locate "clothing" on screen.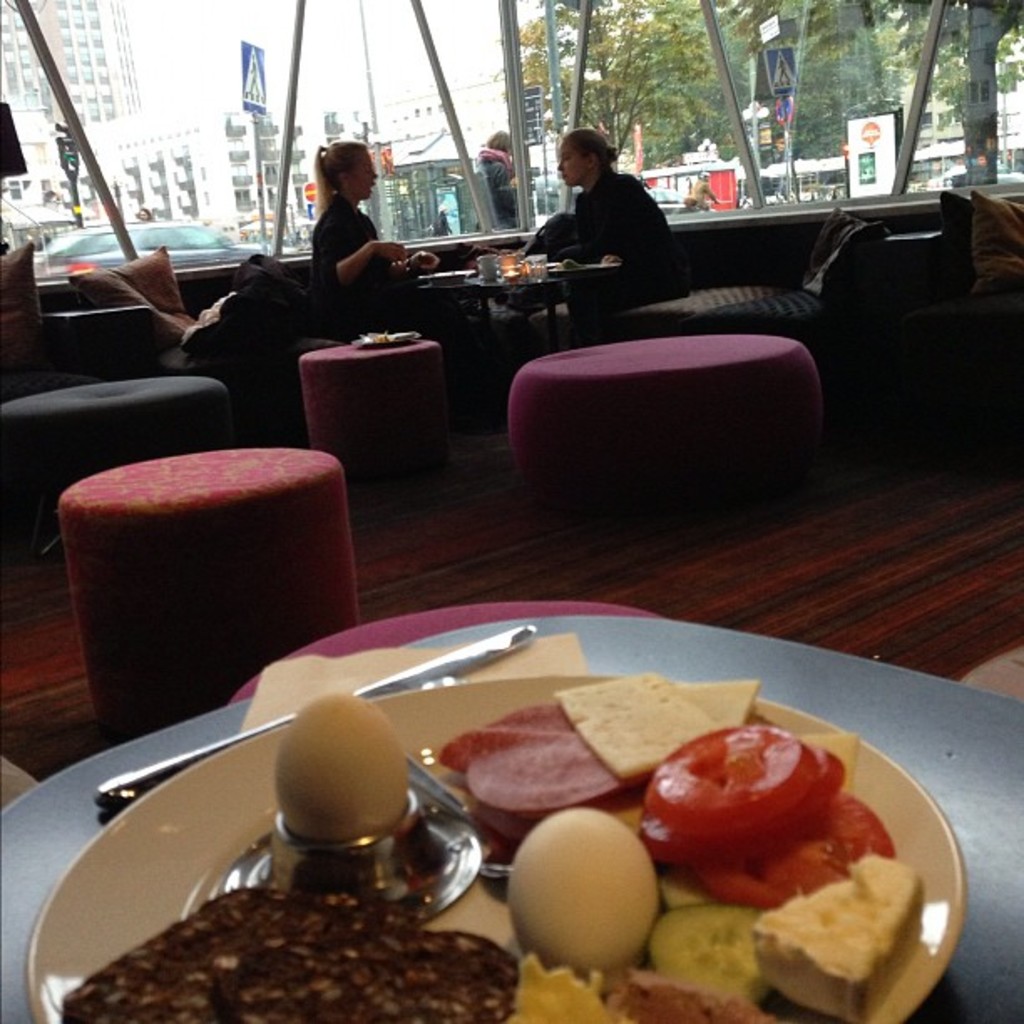
On screen at (left=472, top=131, right=532, bottom=216).
